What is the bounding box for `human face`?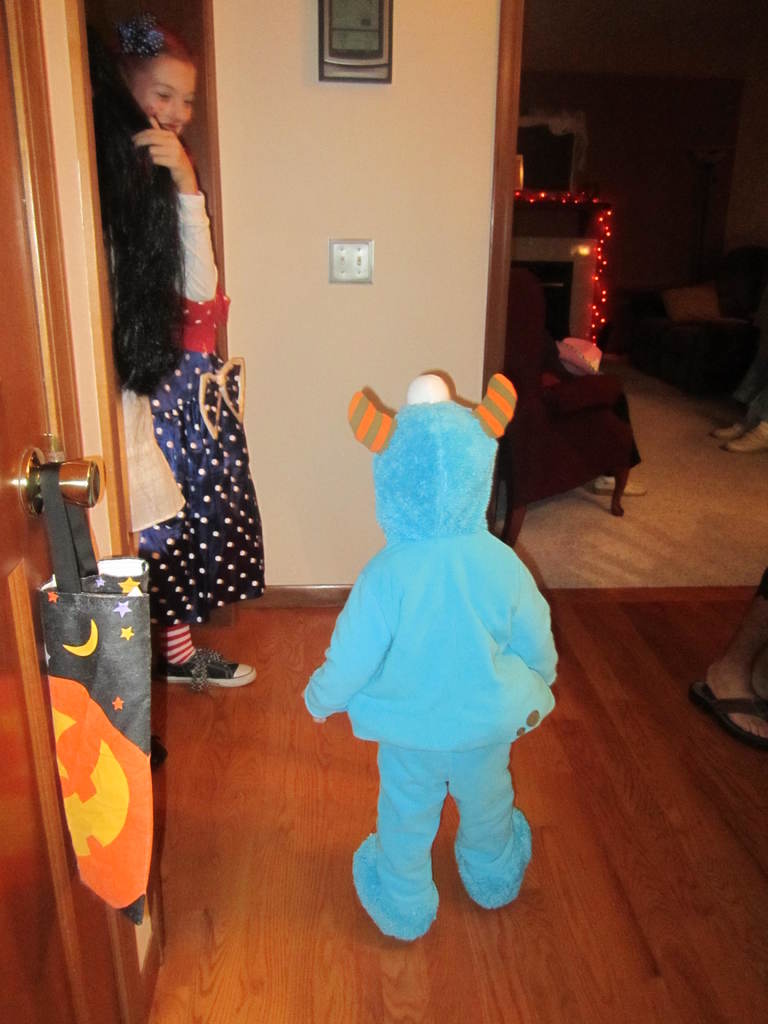
region(128, 58, 195, 140).
